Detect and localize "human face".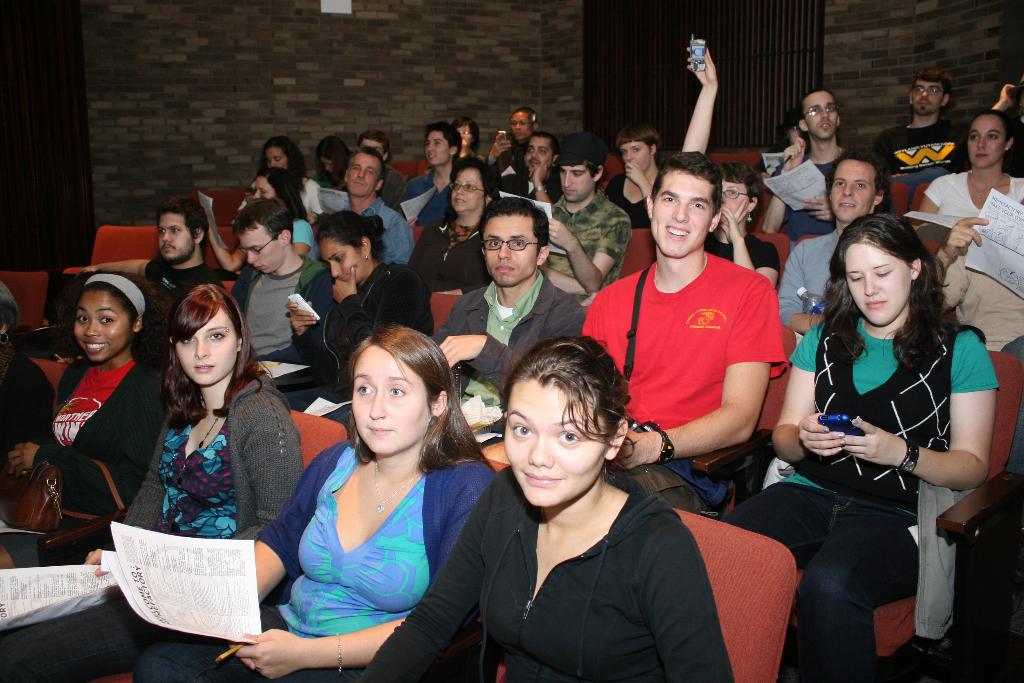
Localized at rect(559, 160, 598, 201).
